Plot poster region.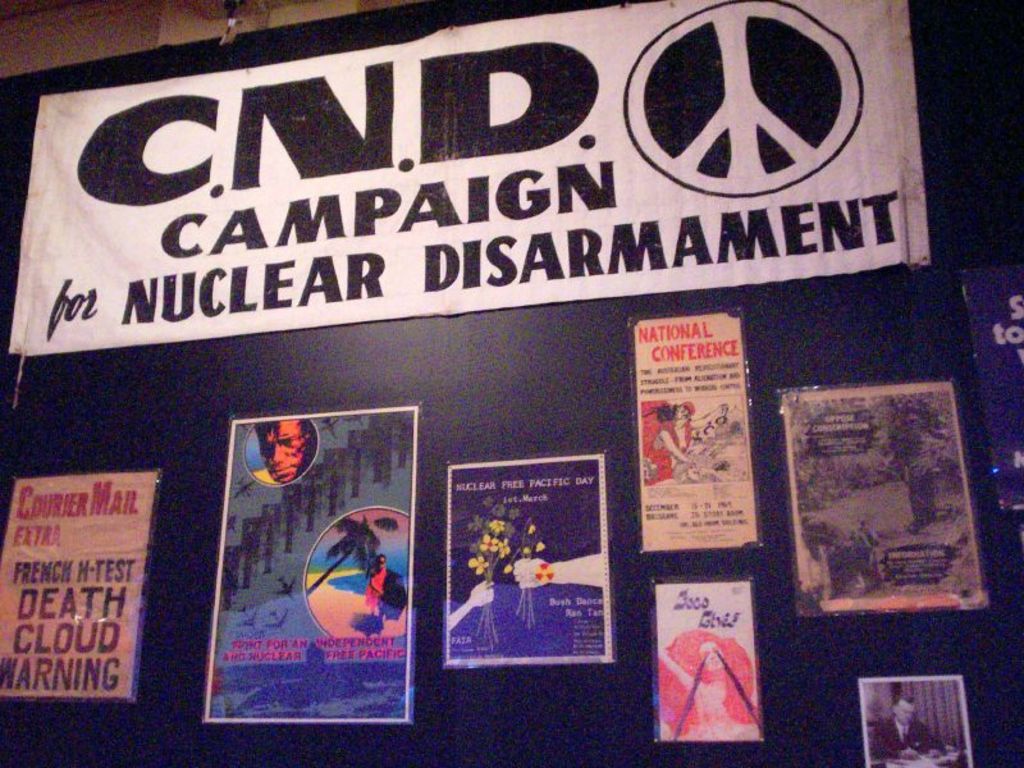
Plotted at detection(204, 404, 417, 724).
